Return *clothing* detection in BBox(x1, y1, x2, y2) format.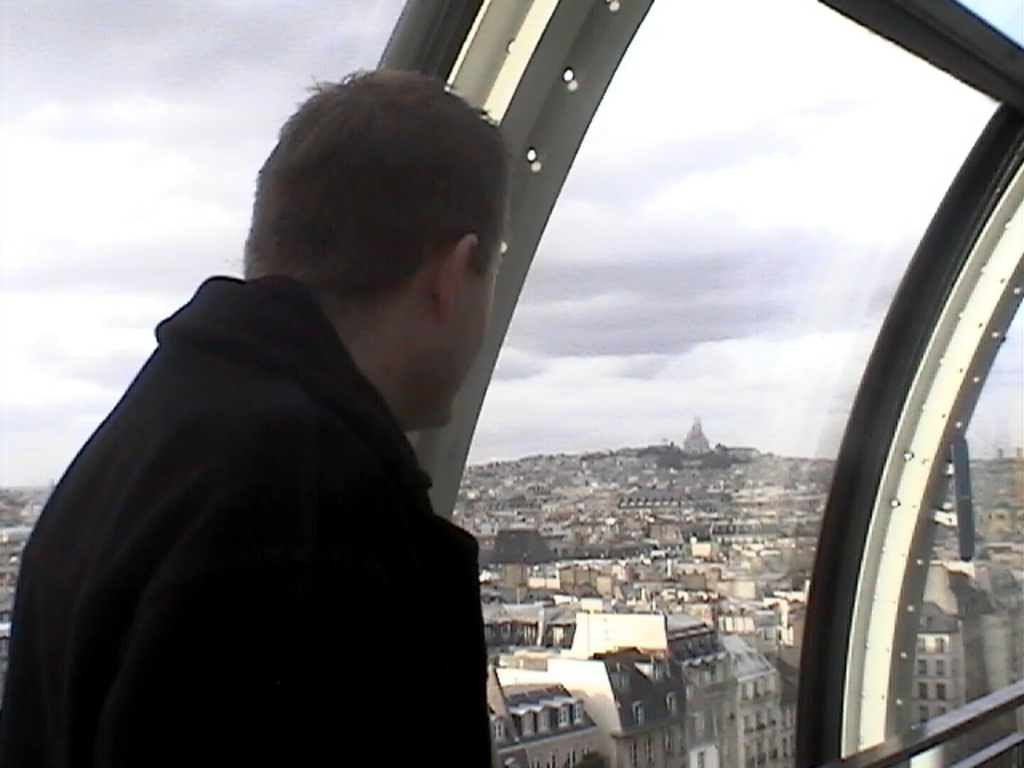
BBox(0, 266, 499, 766).
